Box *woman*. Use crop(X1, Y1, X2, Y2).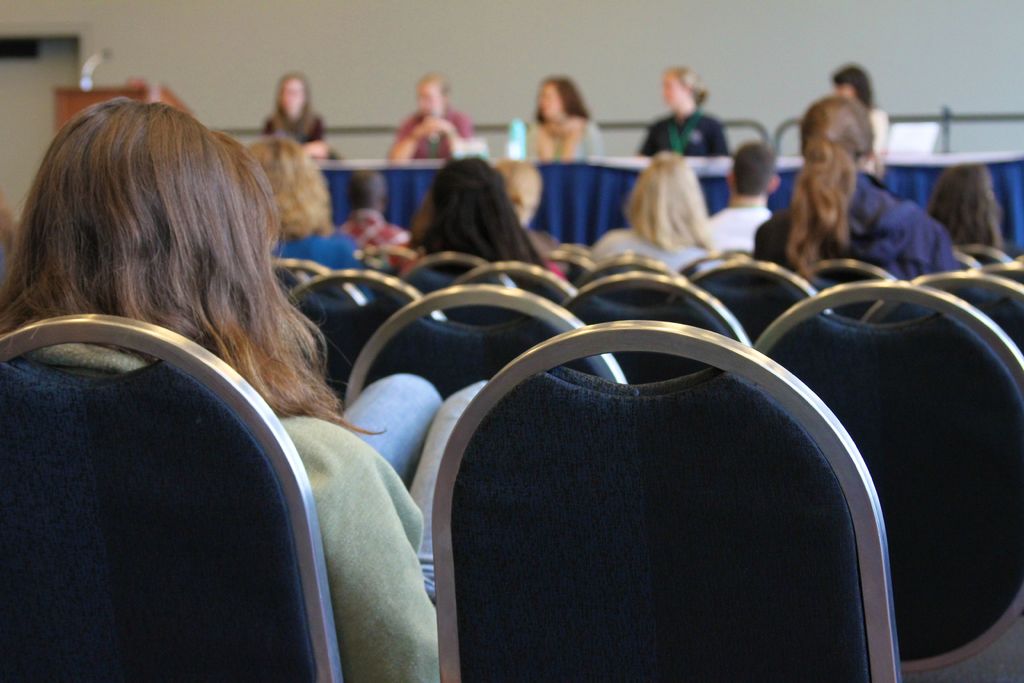
crop(261, 74, 337, 156).
